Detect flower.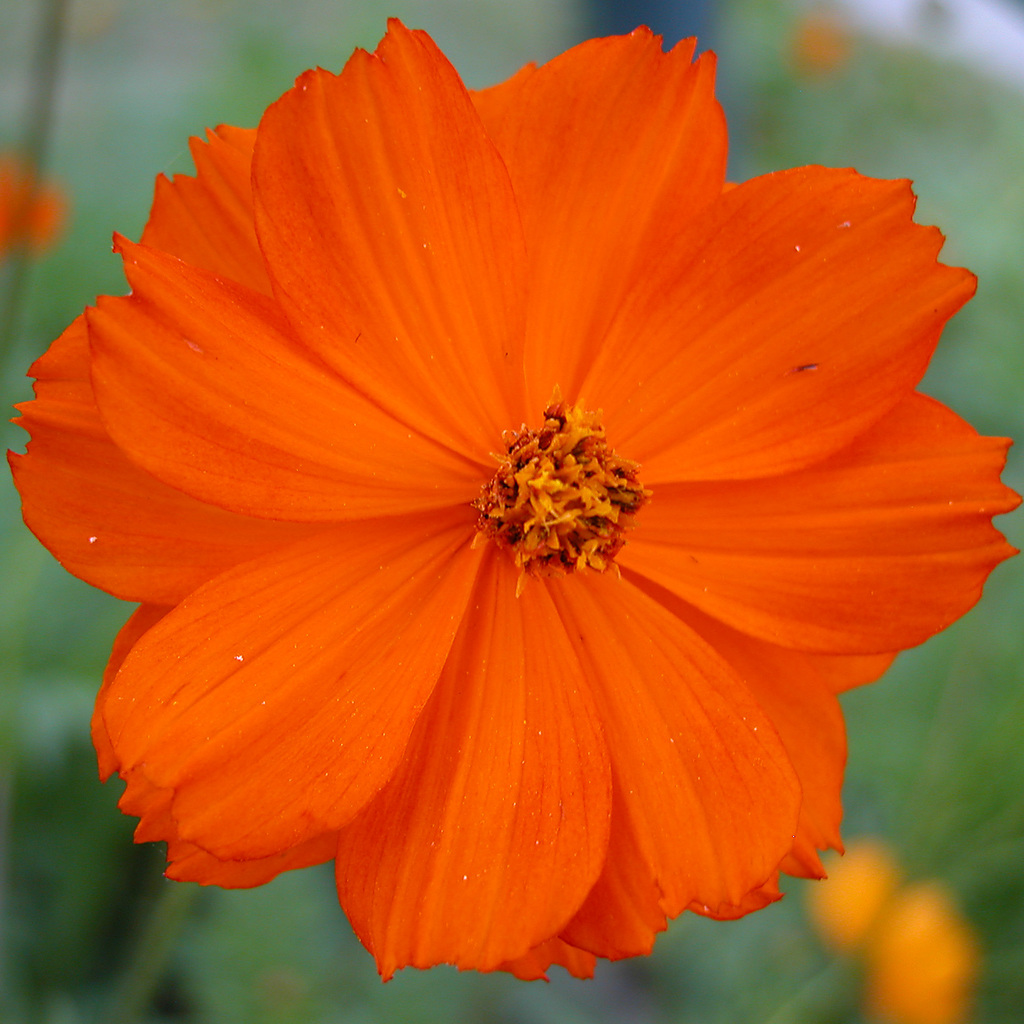
Detected at bbox=(789, 17, 845, 76).
